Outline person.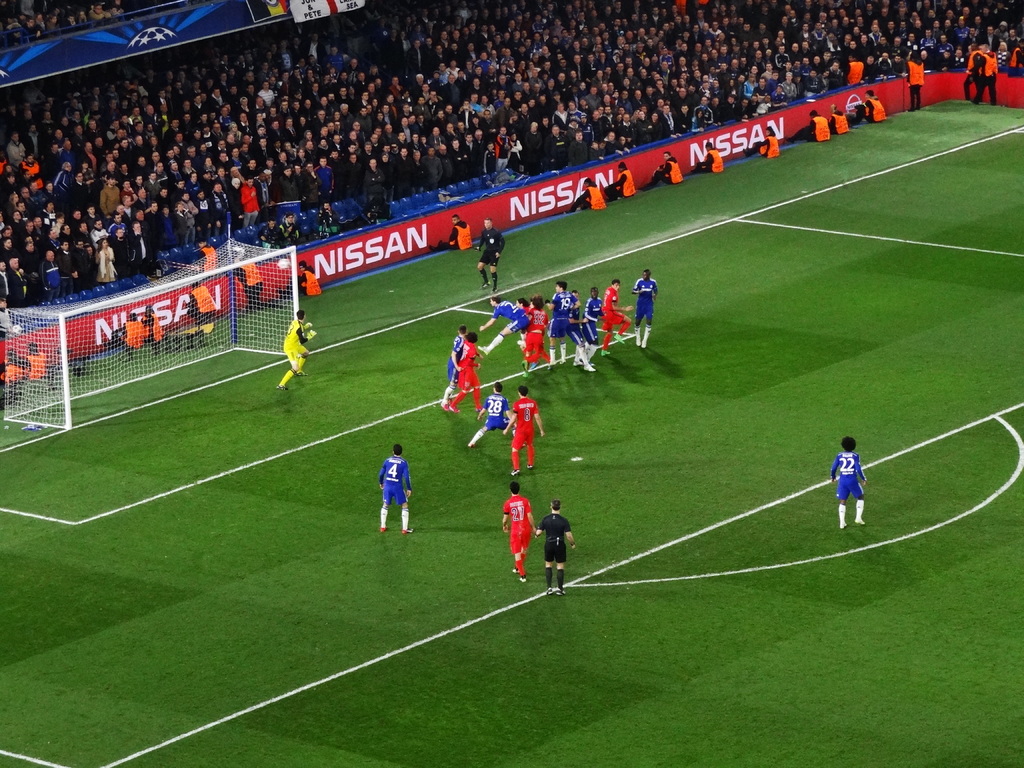
Outline: pyautogui.locateOnScreen(785, 112, 831, 141).
